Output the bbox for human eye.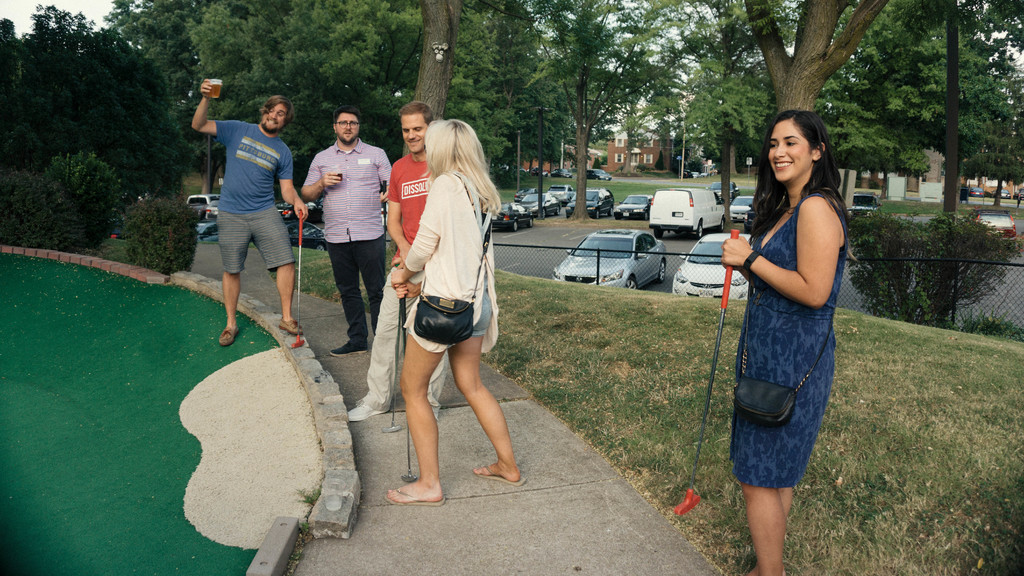
left=783, top=137, right=797, bottom=148.
